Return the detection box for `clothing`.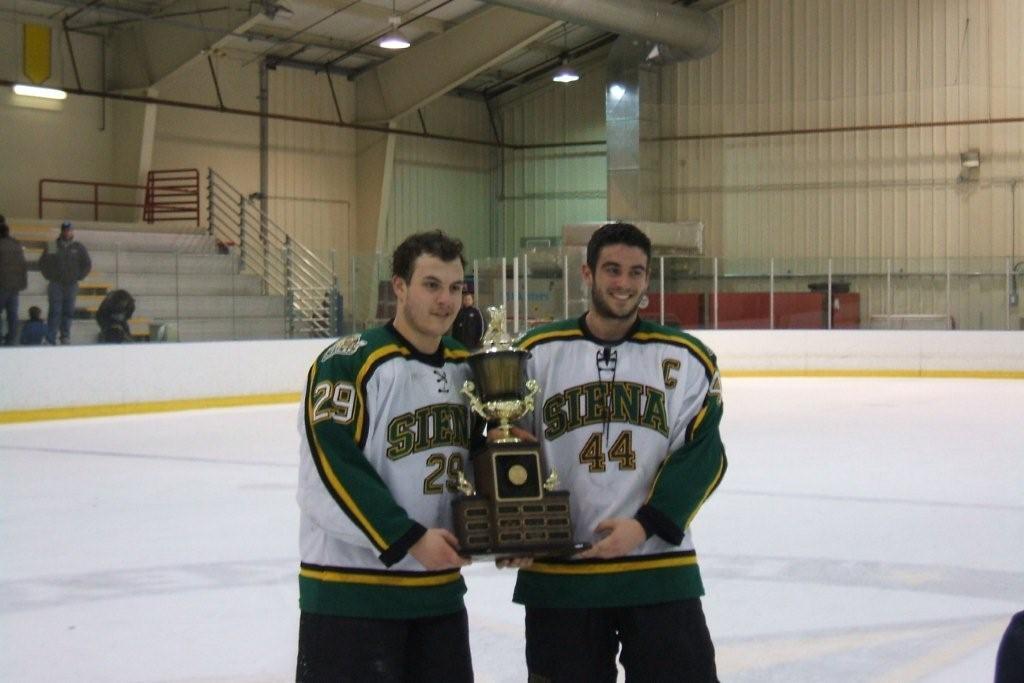
294,314,482,682.
